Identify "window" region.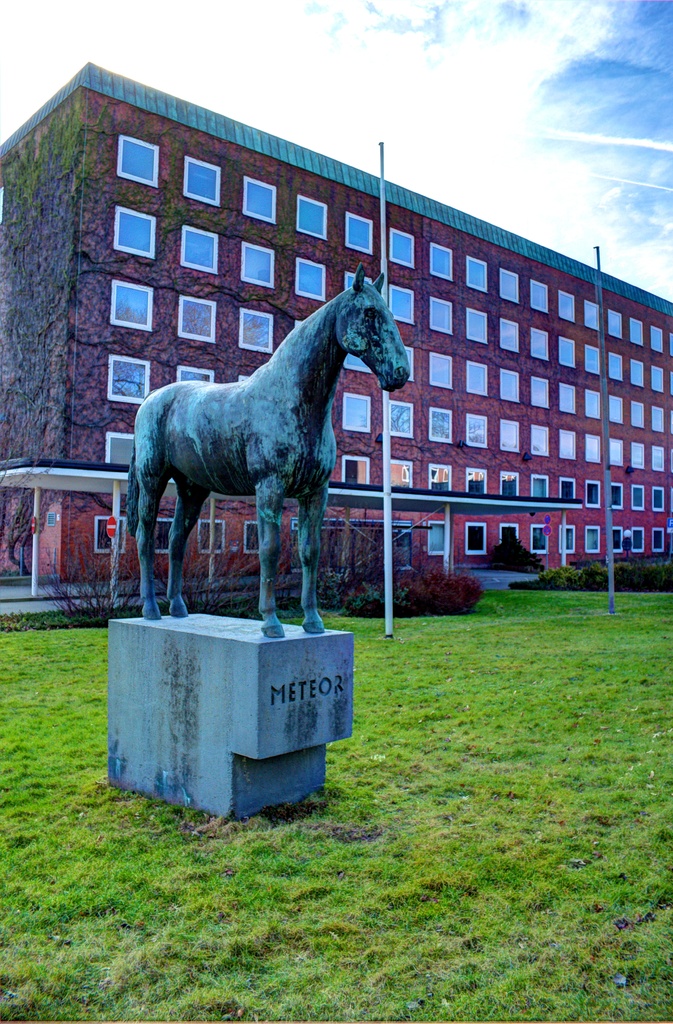
Region: region(433, 350, 452, 387).
